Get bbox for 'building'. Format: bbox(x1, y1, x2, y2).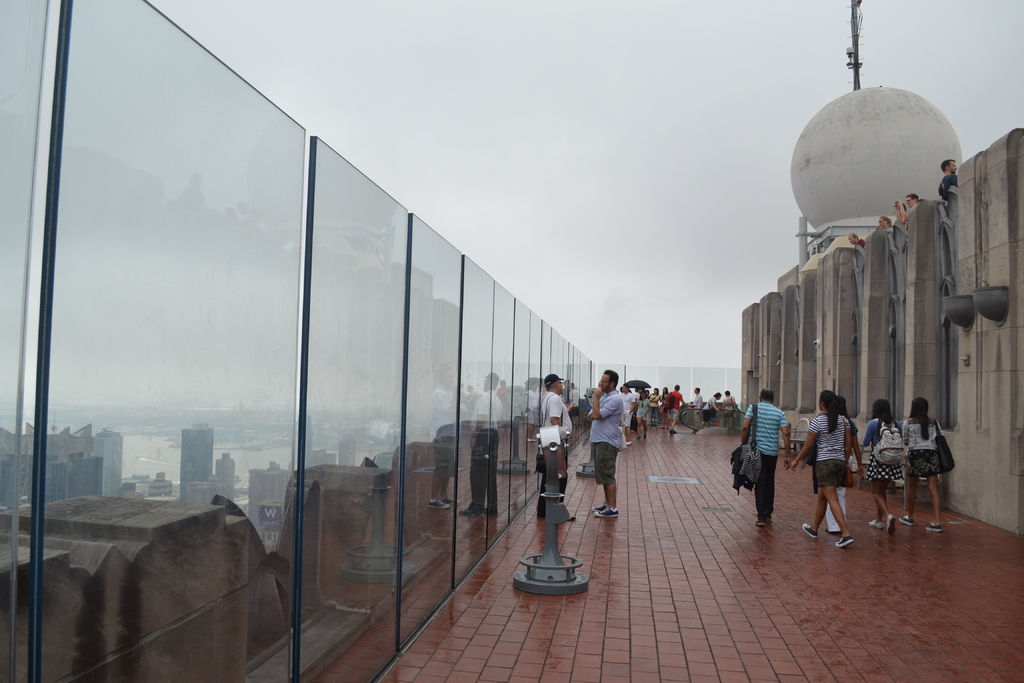
bbox(177, 424, 213, 488).
